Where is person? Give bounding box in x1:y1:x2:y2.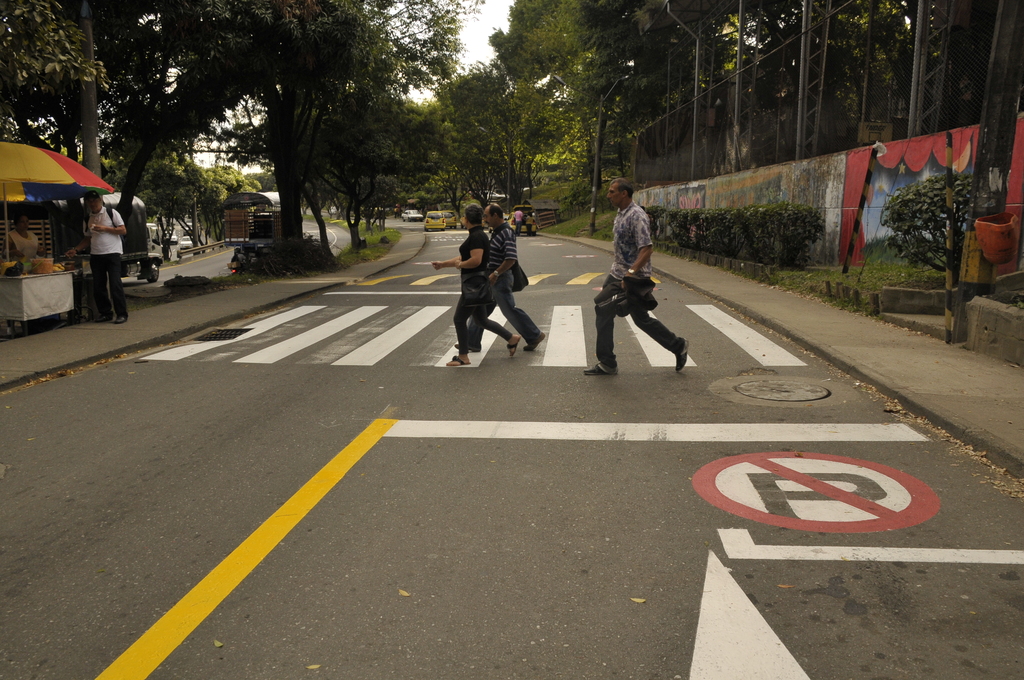
4:214:46:335.
